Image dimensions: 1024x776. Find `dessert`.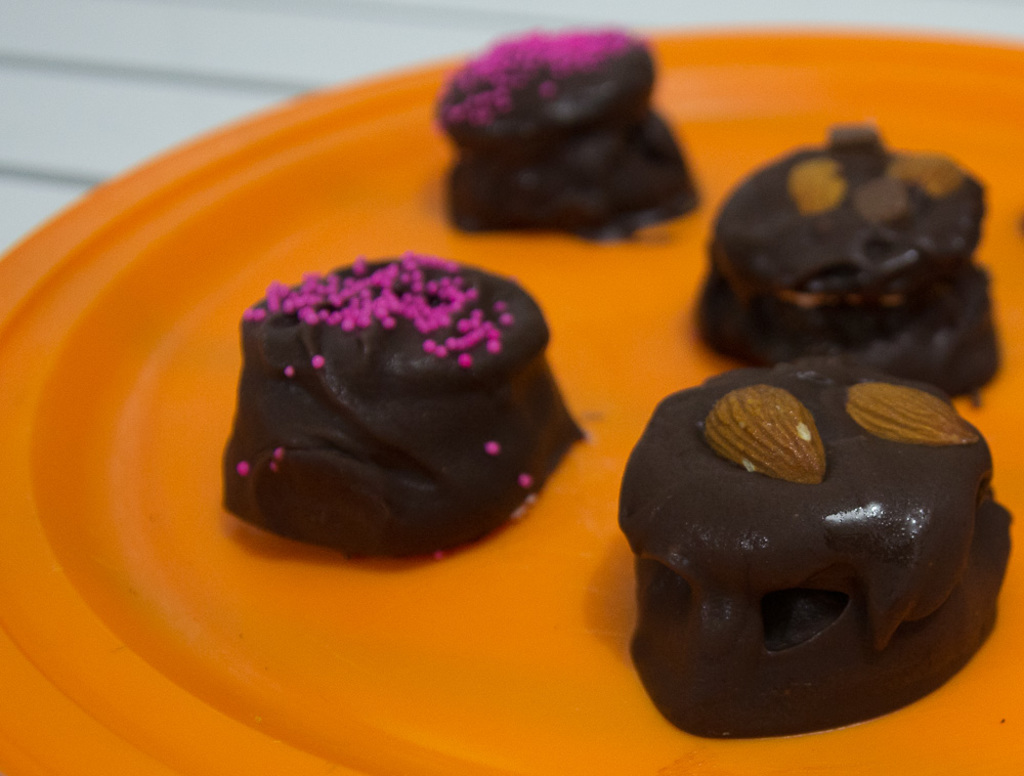
692/121/998/399.
